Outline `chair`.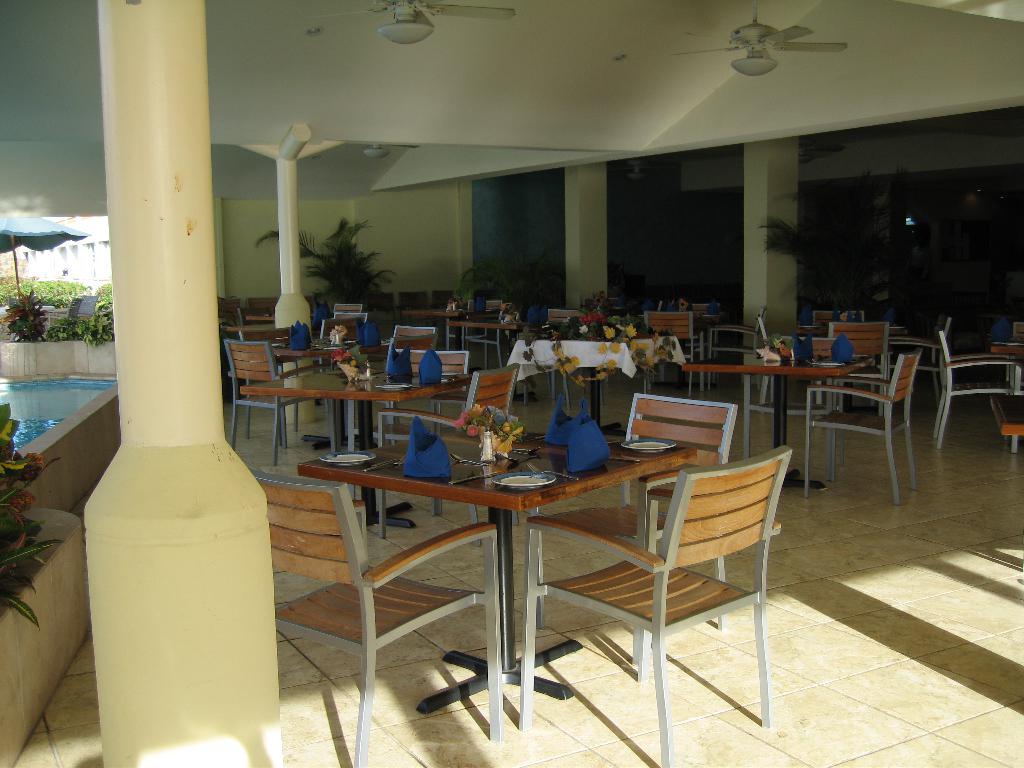
Outline: (x1=392, y1=352, x2=468, y2=388).
